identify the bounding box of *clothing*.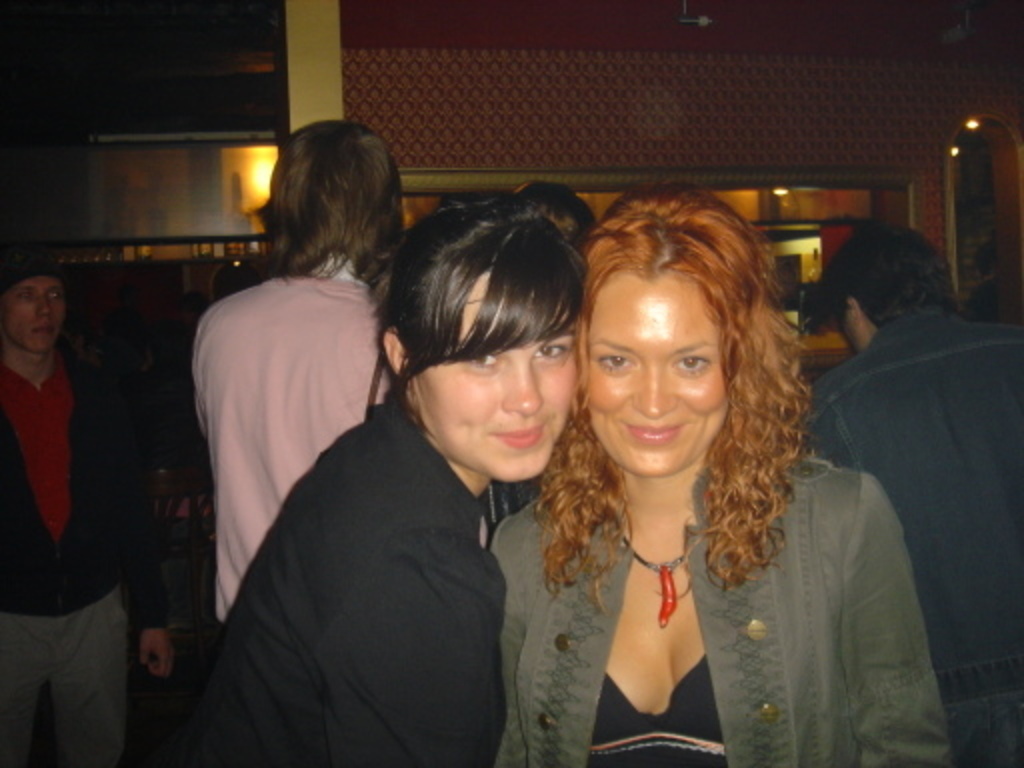
[x1=488, y1=460, x2=950, y2=766].
